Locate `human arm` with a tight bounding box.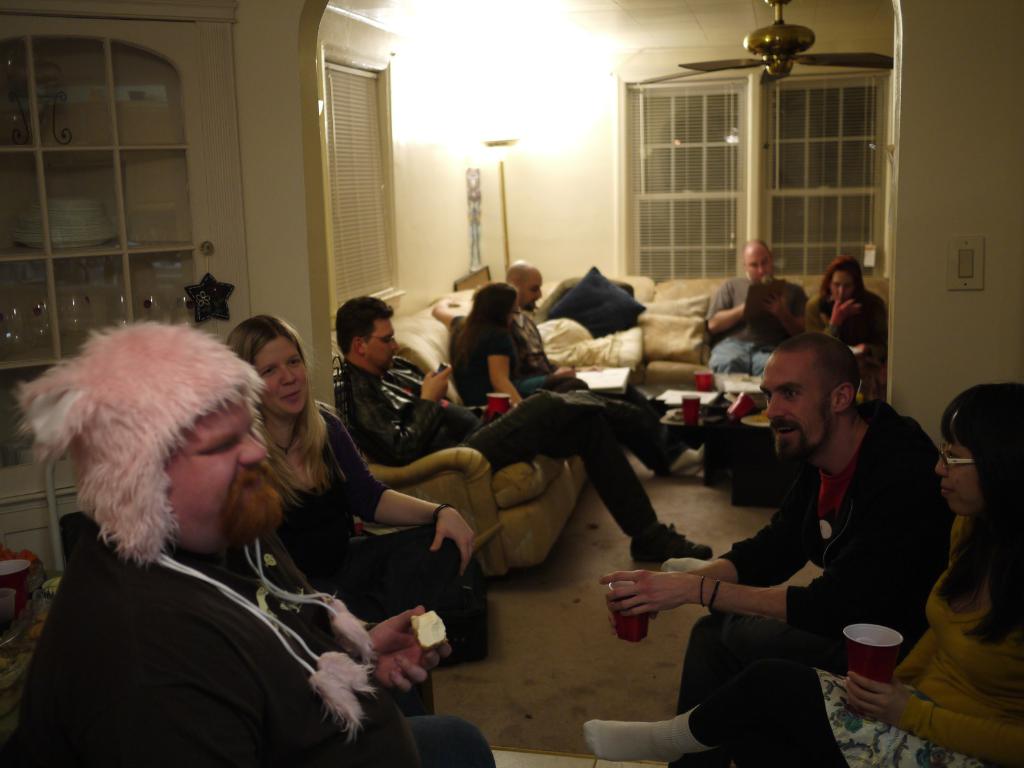
region(705, 283, 751, 336).
